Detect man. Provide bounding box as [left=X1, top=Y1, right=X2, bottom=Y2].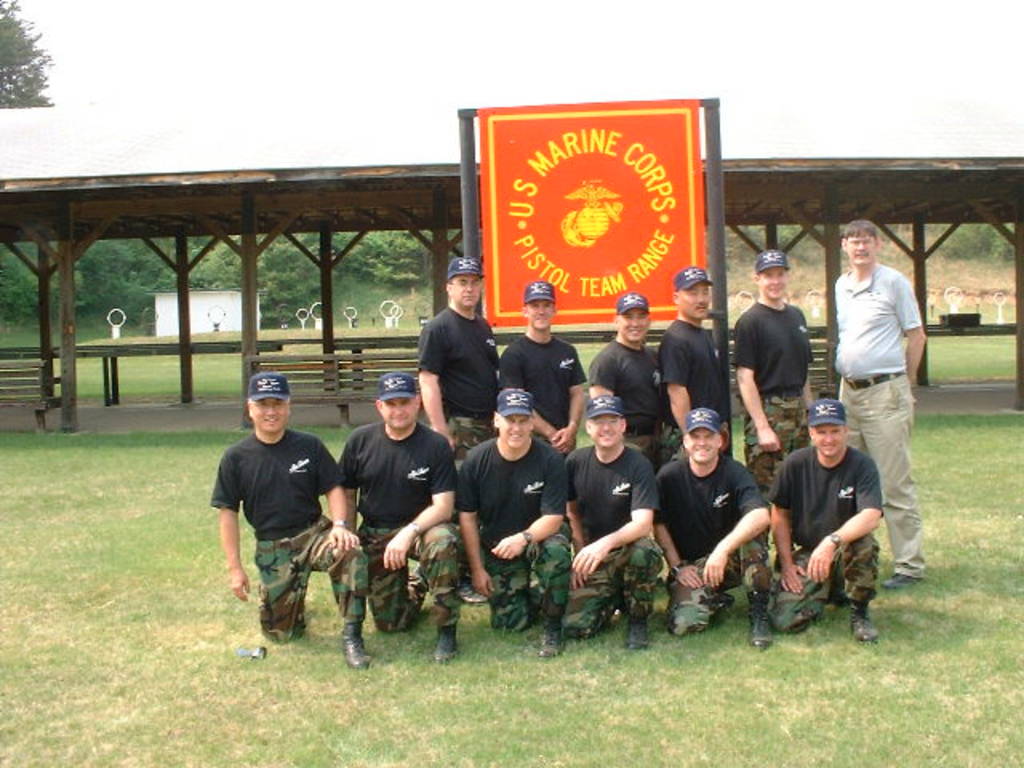
[left=659, top=408, right=773, bottom=646].
